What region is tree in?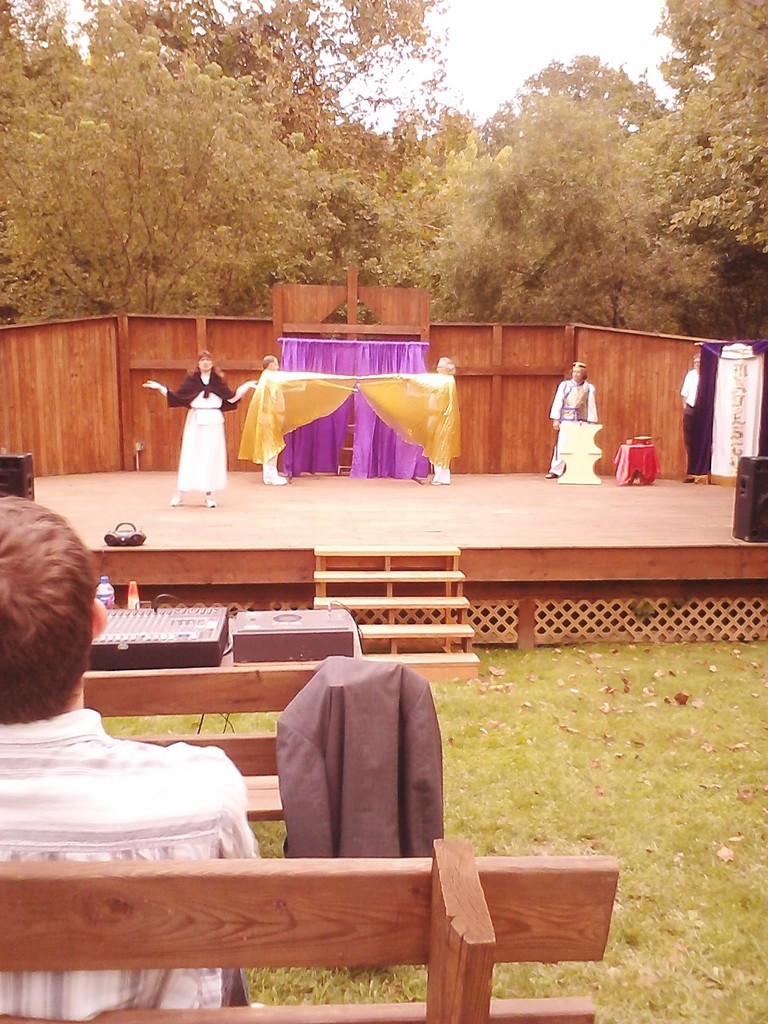
<region>0, 0, 352, 328</region>.
